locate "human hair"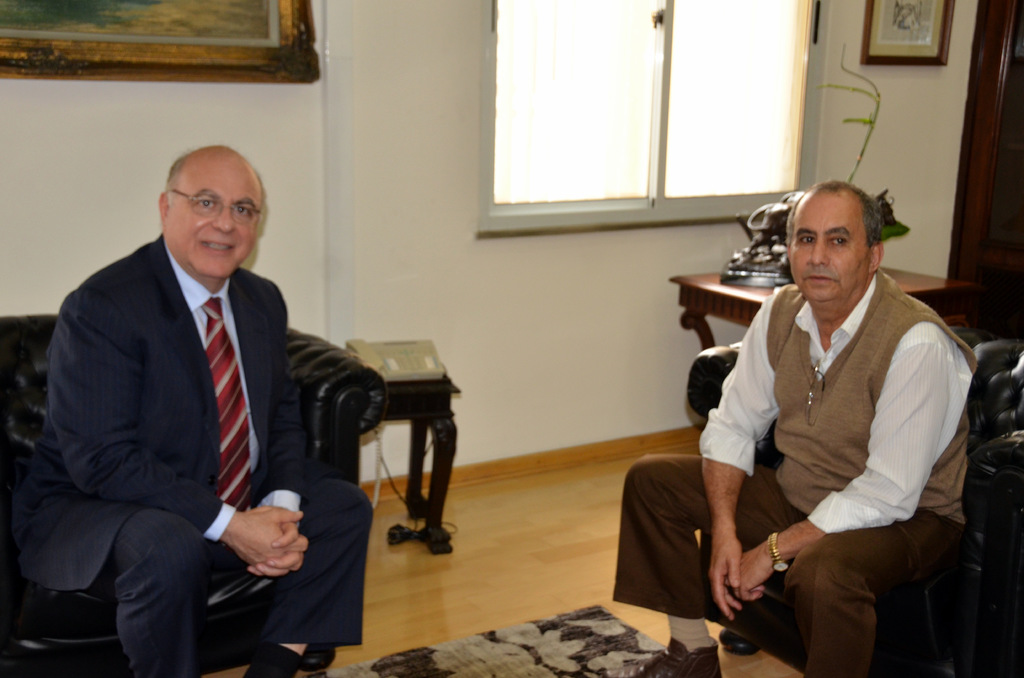
(783, 177, 882, 247)
